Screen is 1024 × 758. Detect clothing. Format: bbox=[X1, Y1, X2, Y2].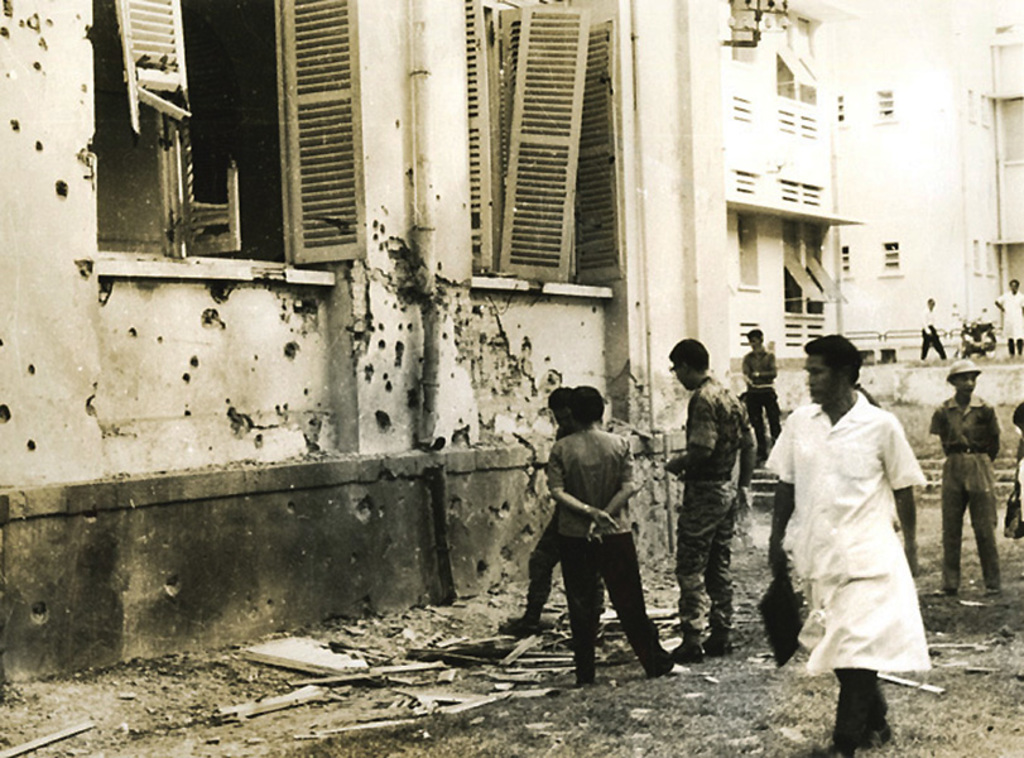
bbox=[917, 306, 947, 359].
